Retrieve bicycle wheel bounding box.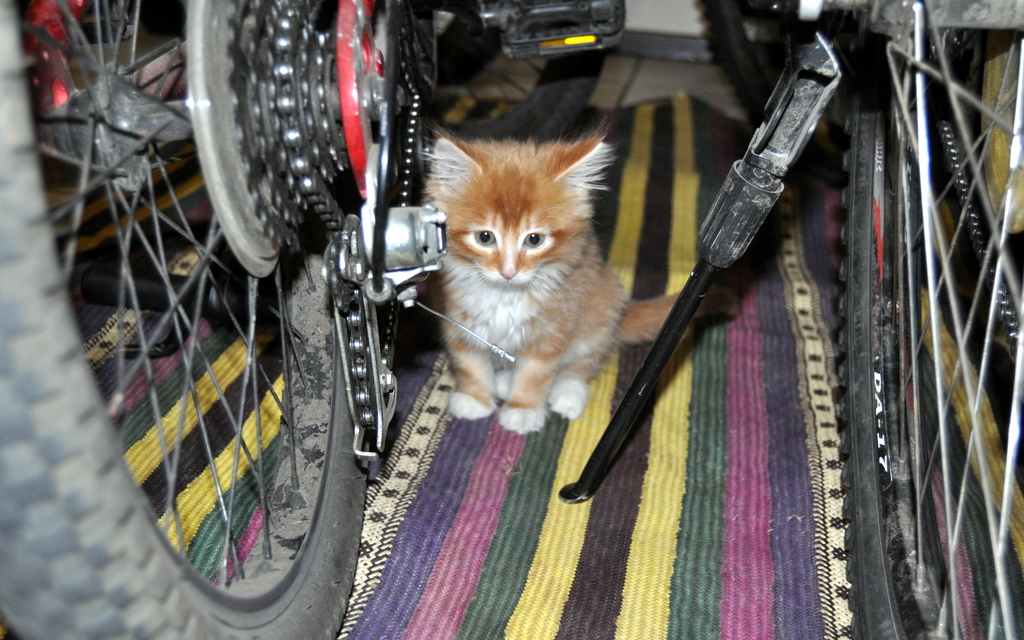
Bounding box: {"left": 840, "top": 0, "right": 1023, "bottom": 639}.
